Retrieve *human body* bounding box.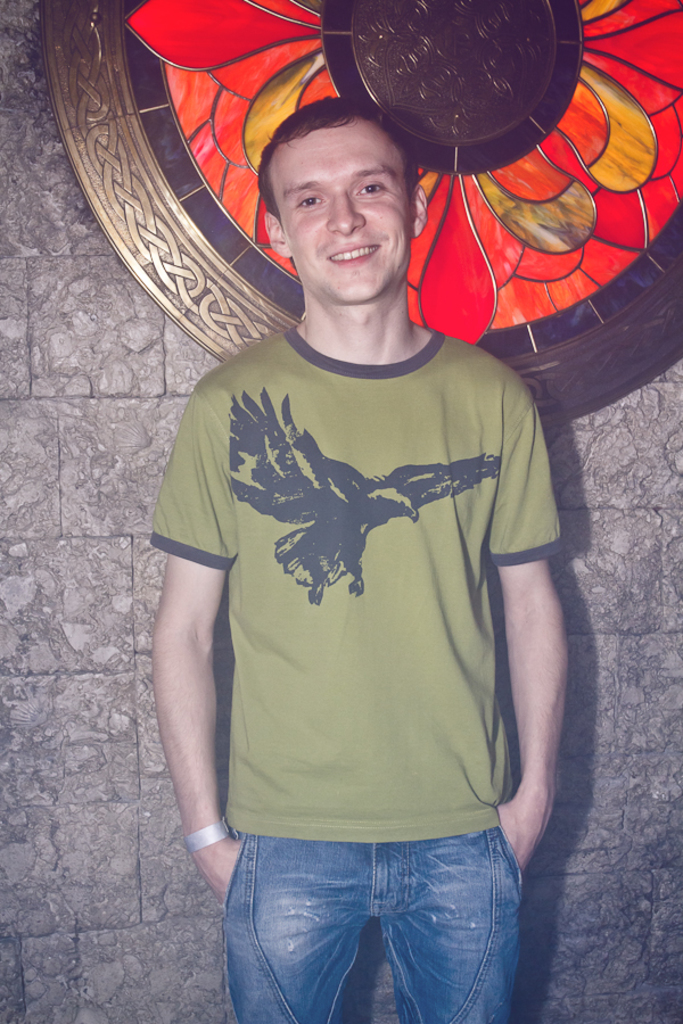
Bounding box: 131 155 578 1023.
